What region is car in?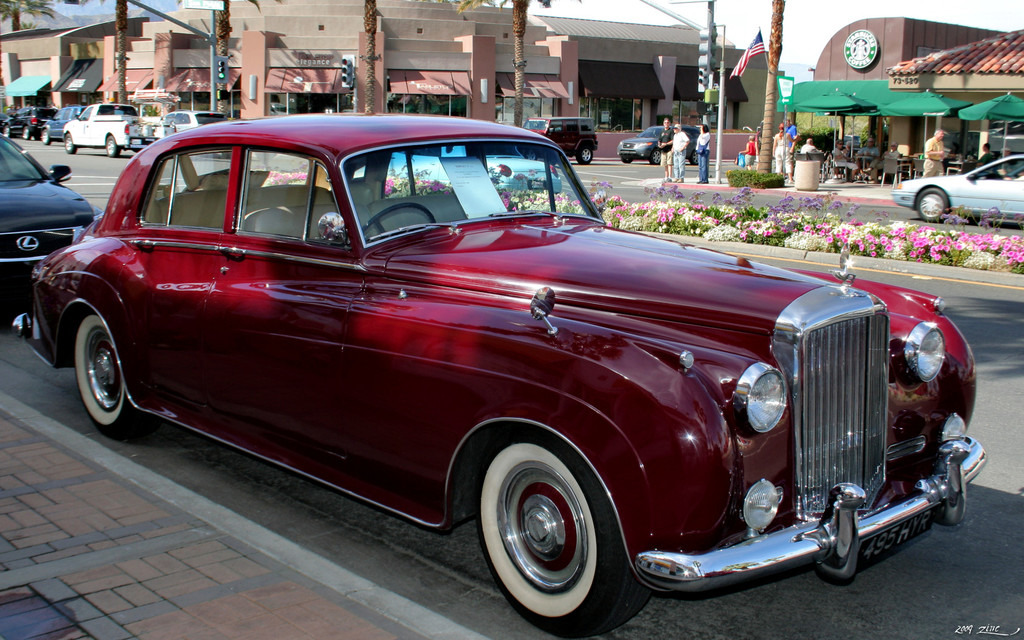
box(1, 106, 62, 140).
